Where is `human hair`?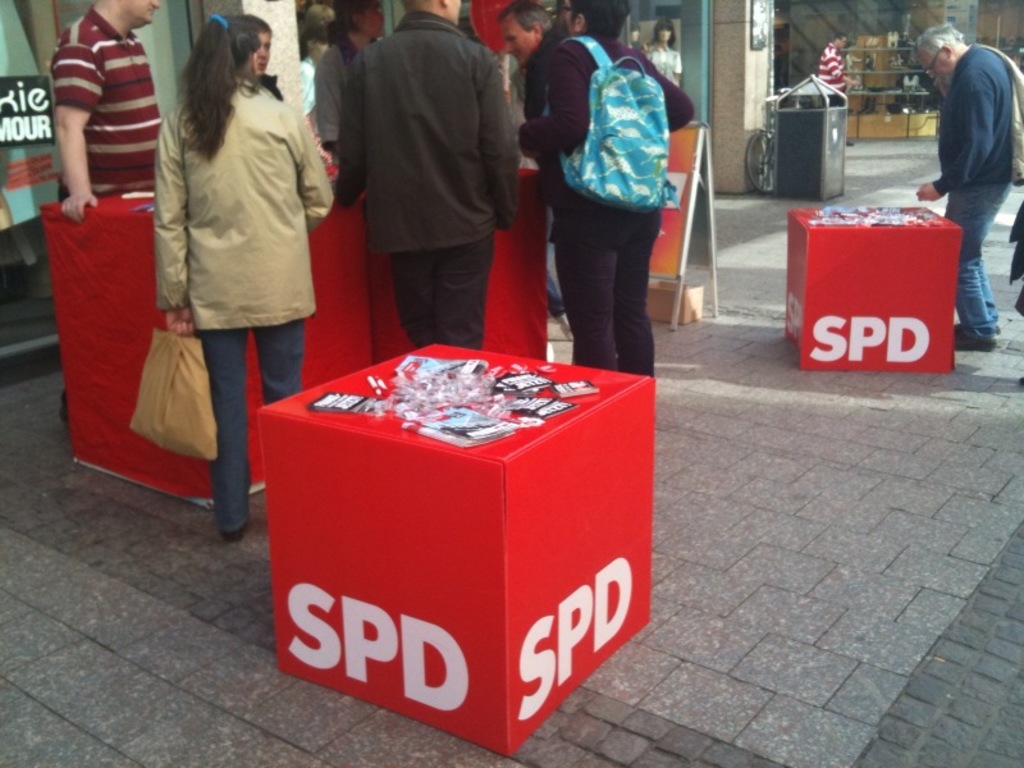
302,4,338,60.
